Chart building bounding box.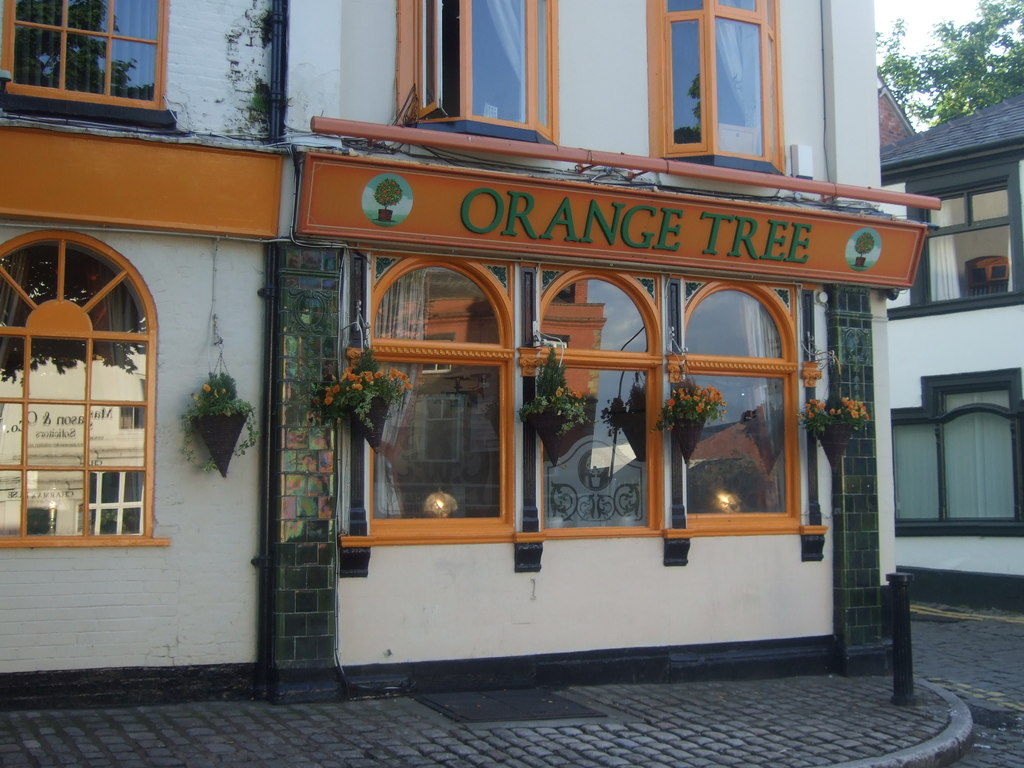
Charted: box(0, 1, 937, 703).
